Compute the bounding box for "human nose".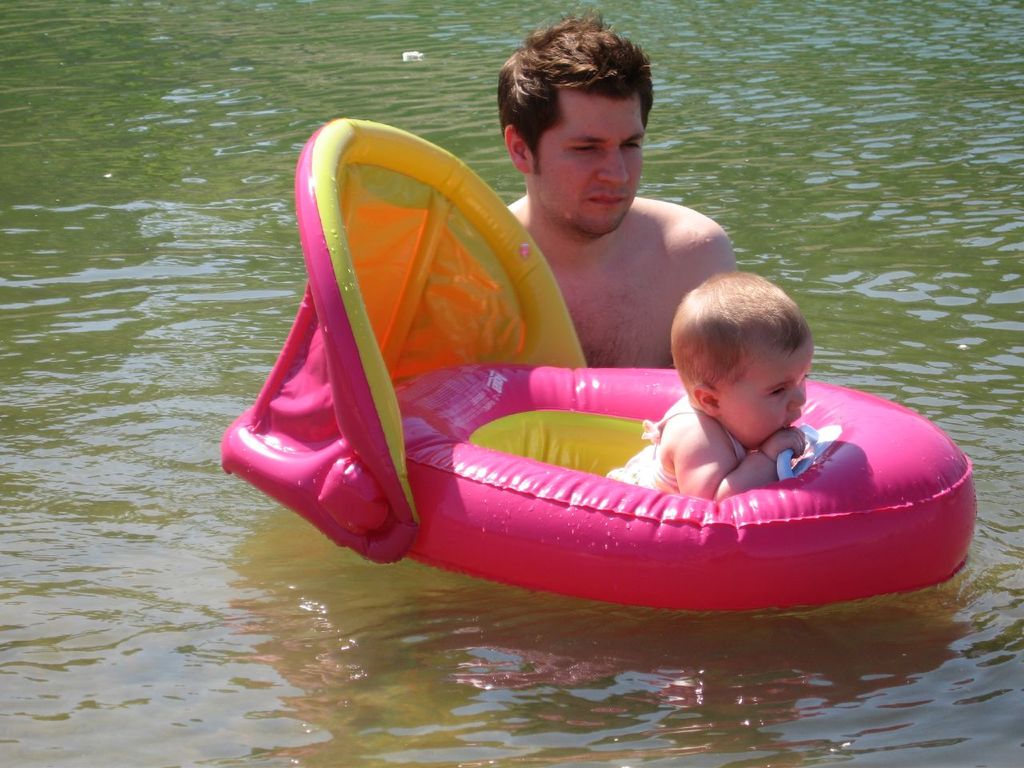
bbox=[788, 388, 807, 411].
